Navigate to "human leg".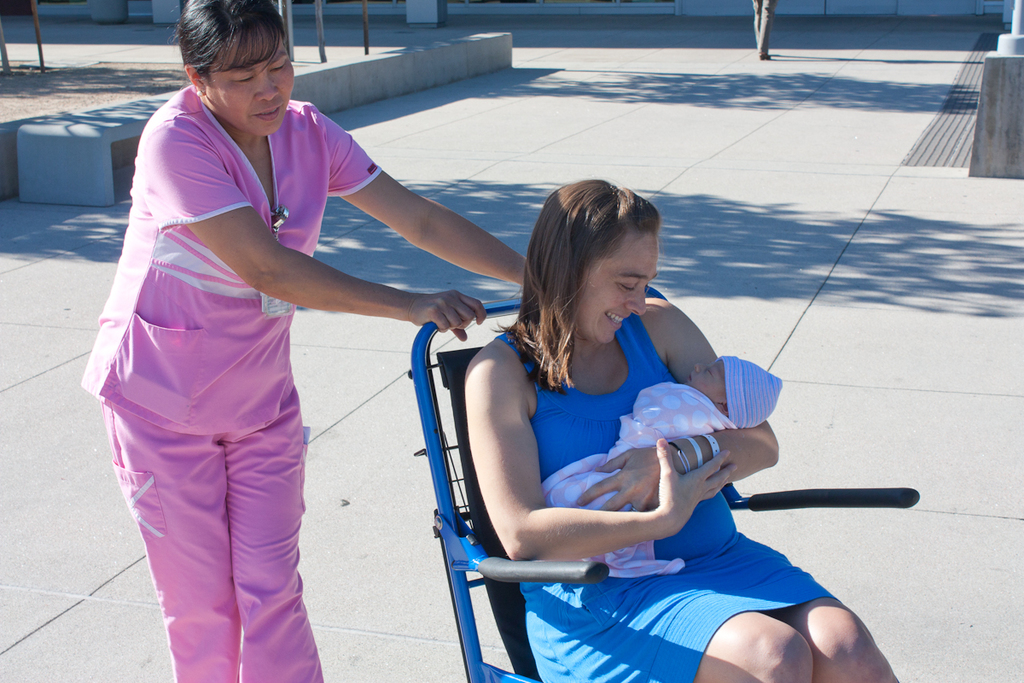
Navigation target: region(219, 332, 337, 682).
